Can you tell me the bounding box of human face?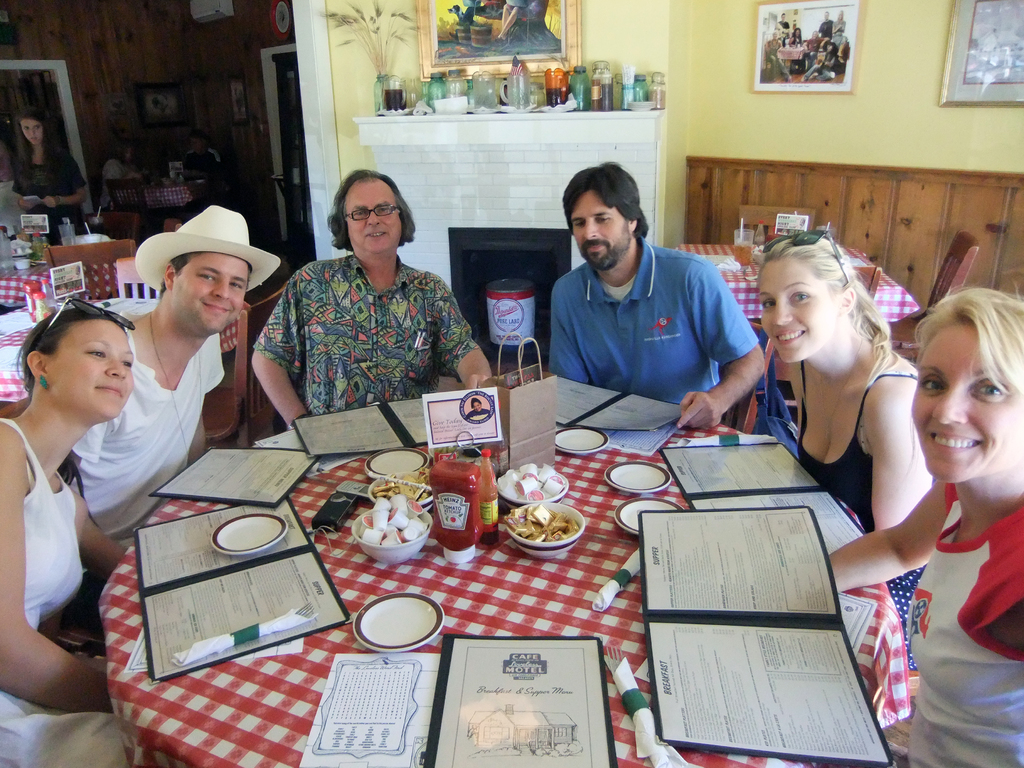
x1=345, y1=177, x2=402, y2=248.
